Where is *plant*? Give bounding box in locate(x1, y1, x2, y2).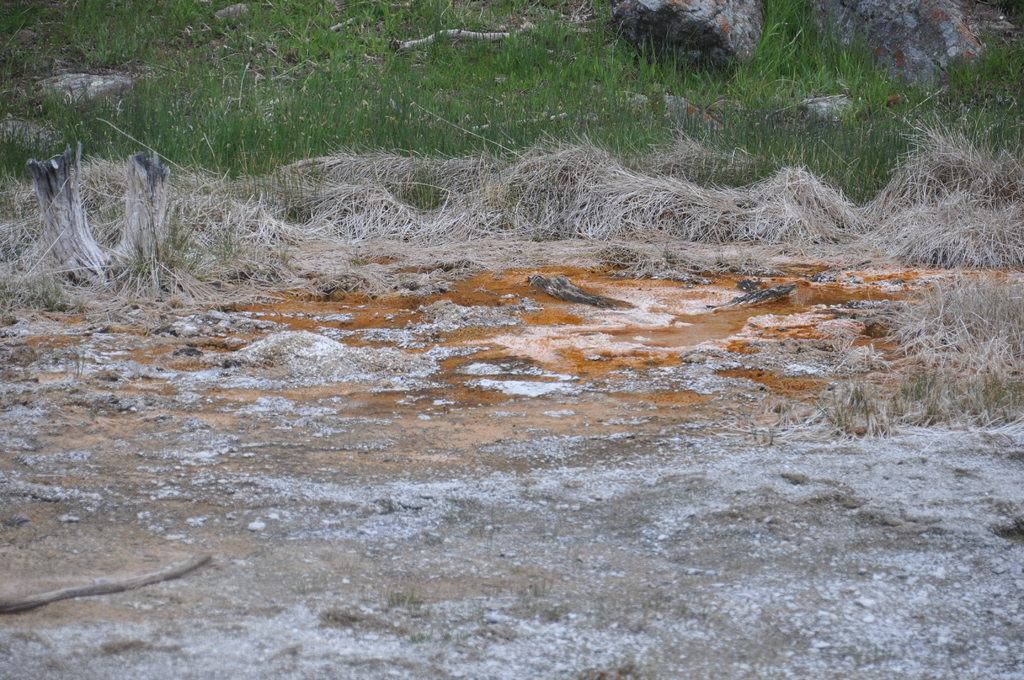
locate(961, 357, 1023, 441).
